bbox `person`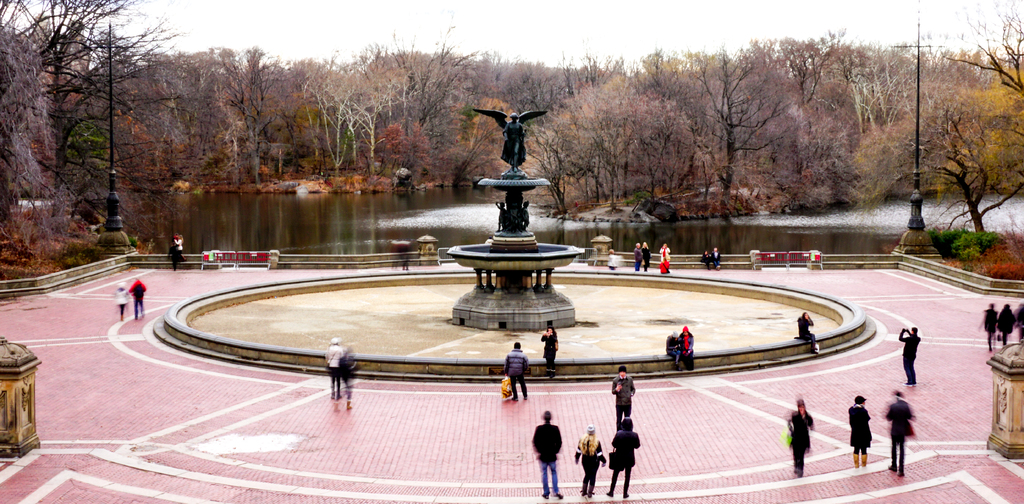
Rect(890, 390, 914, 482)
